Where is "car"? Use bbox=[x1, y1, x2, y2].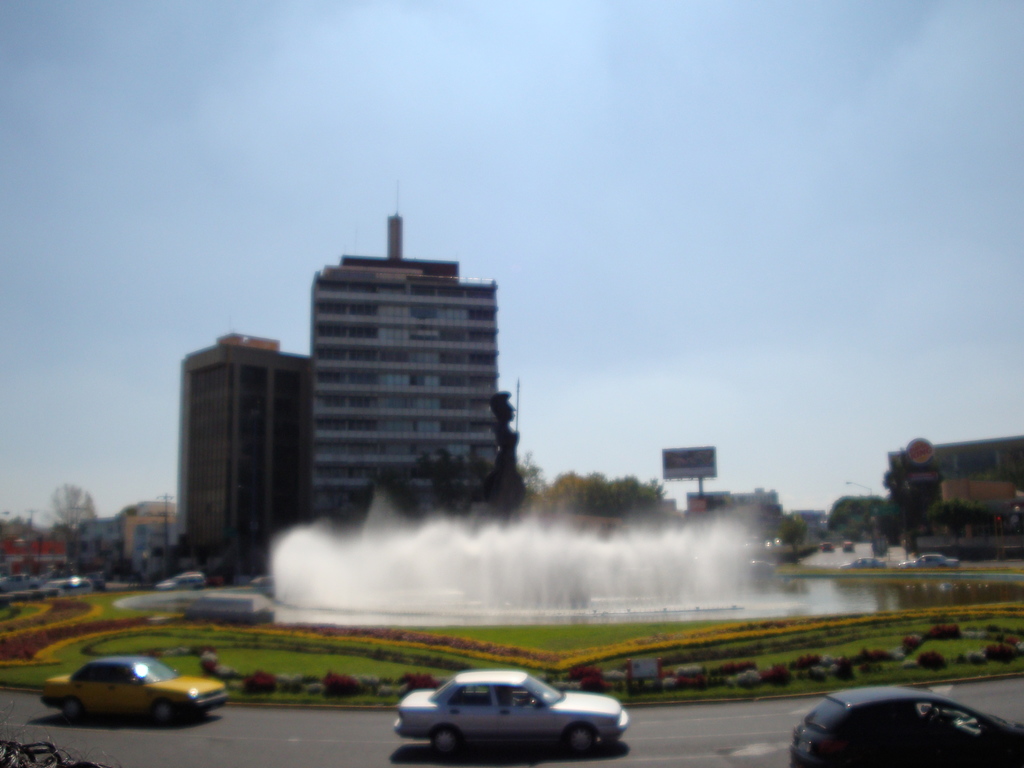
bbox=[38, 651, 226, 724].
